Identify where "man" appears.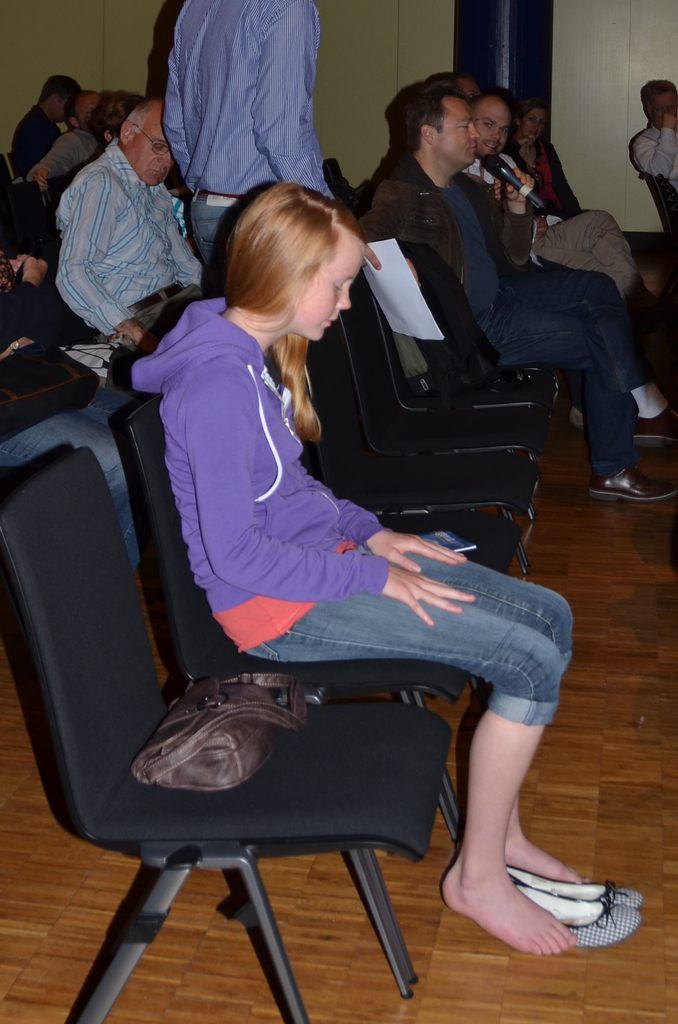
Appears at 461, 94, 677, 335.
